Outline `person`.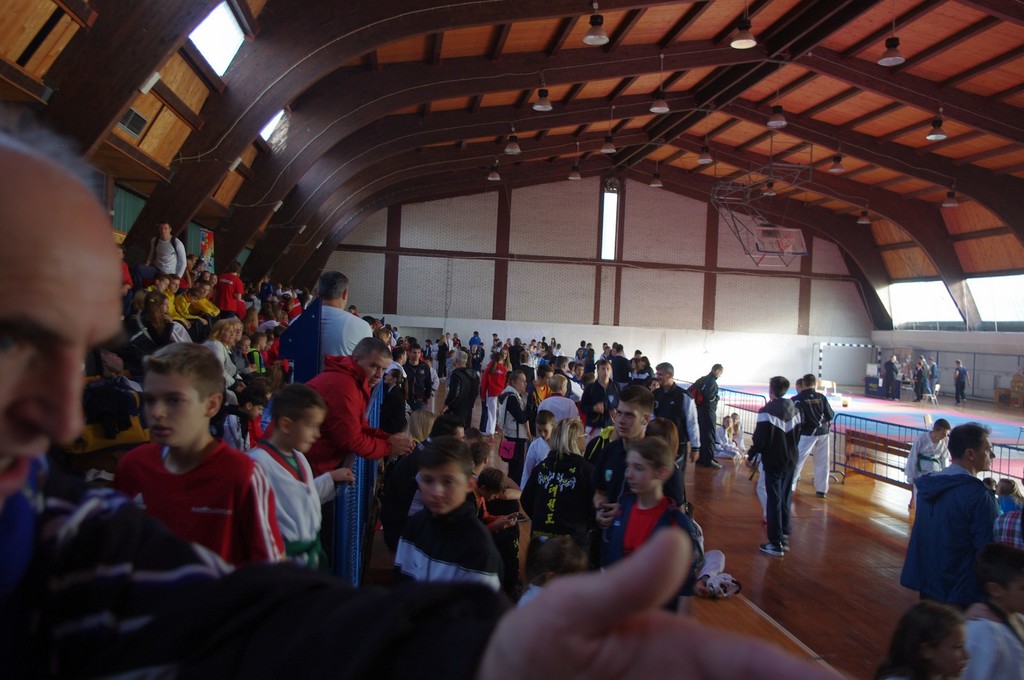
Outline: bbox=(100, 332, 273, 591).
